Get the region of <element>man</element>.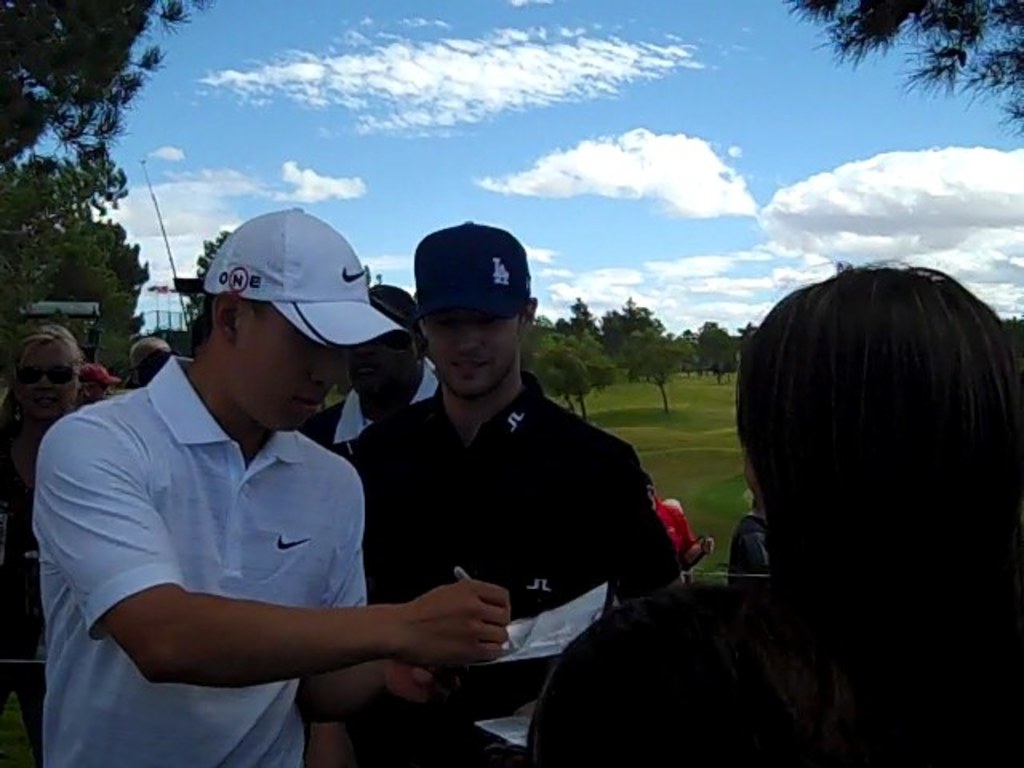
select_region(24, 197, 522, 766).
